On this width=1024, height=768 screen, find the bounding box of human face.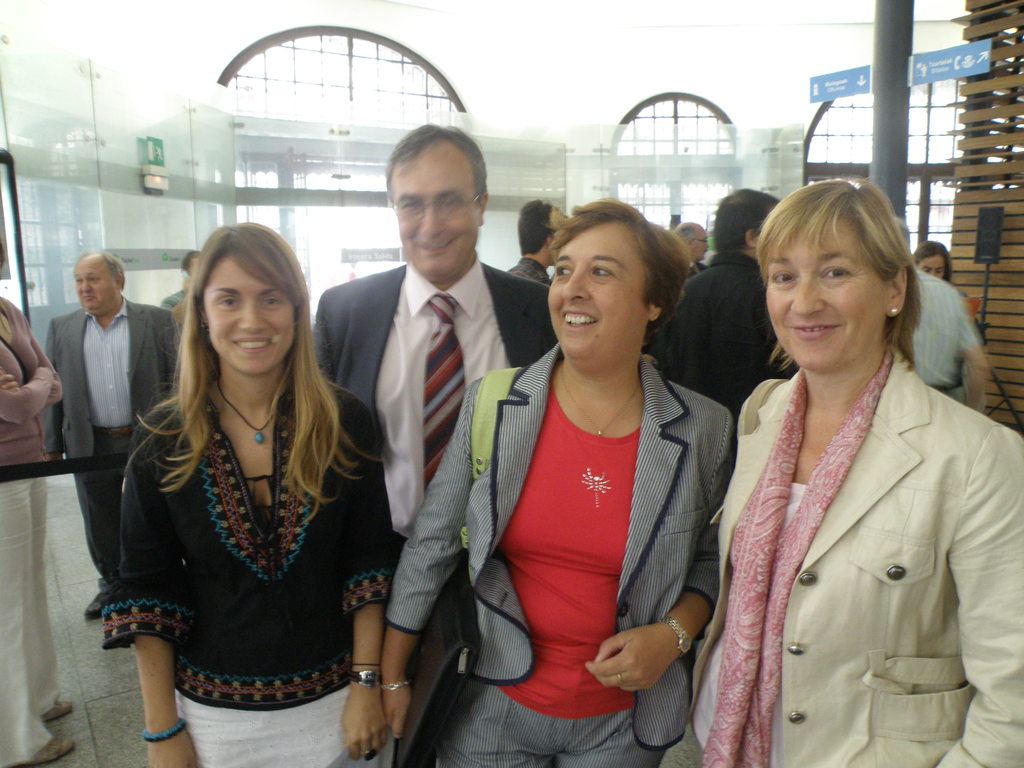
Bounding box: [x1=767, y1=216, x2=890, y2=372].
